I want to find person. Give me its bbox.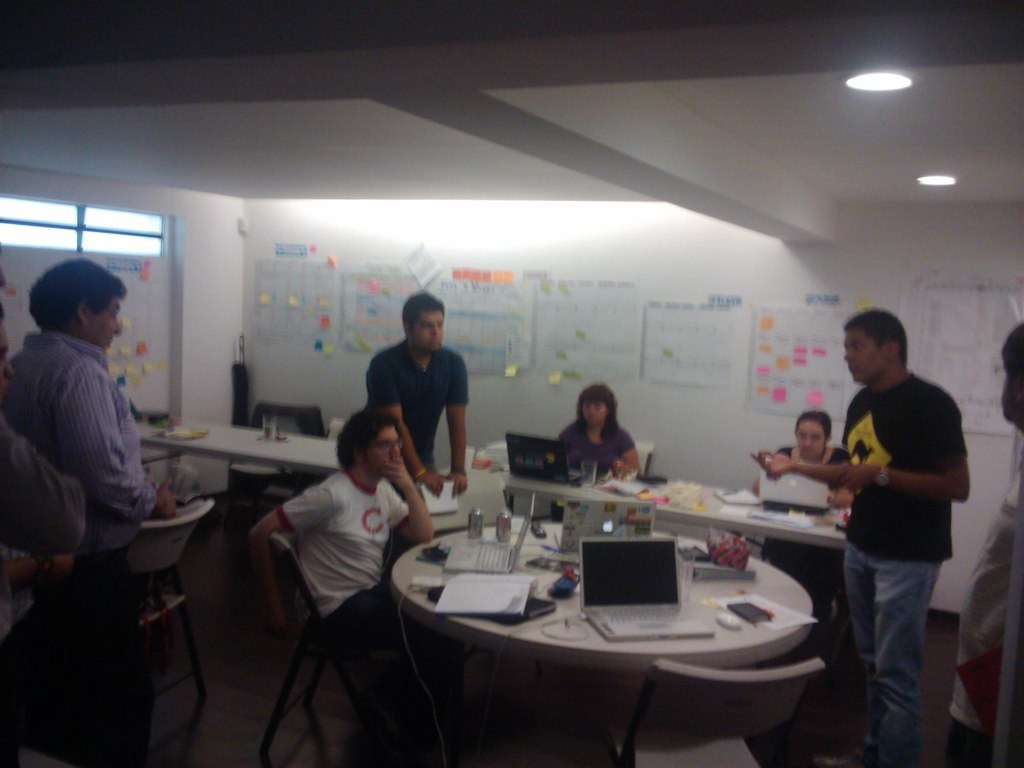
x1=762, y1=409, x2=856, y2=626.
